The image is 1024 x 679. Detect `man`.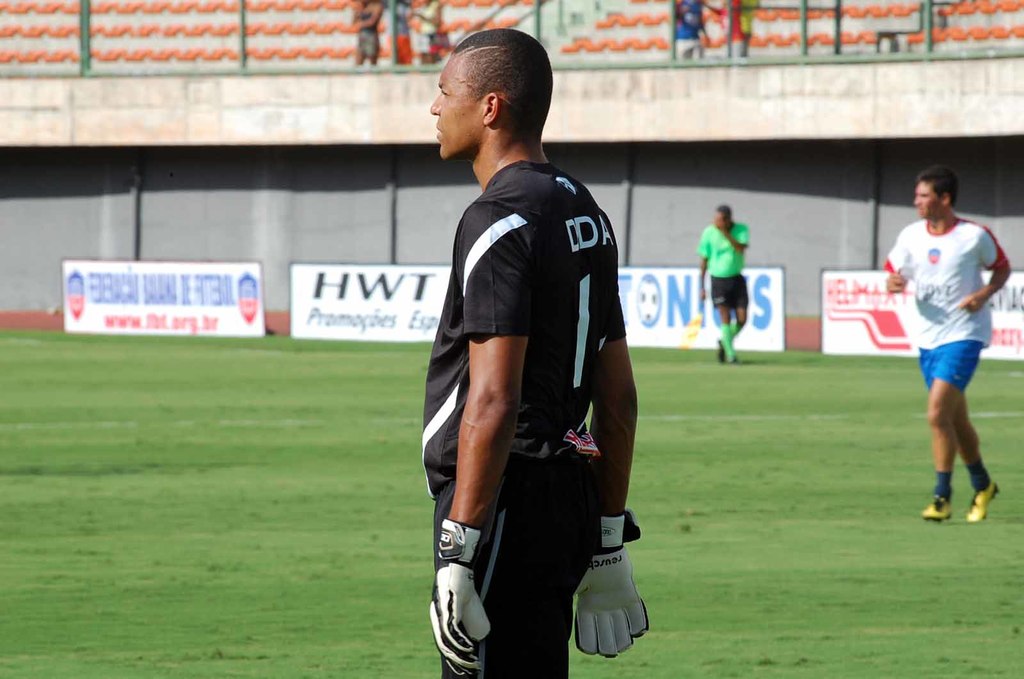
Detection: (739,0,756,58).
